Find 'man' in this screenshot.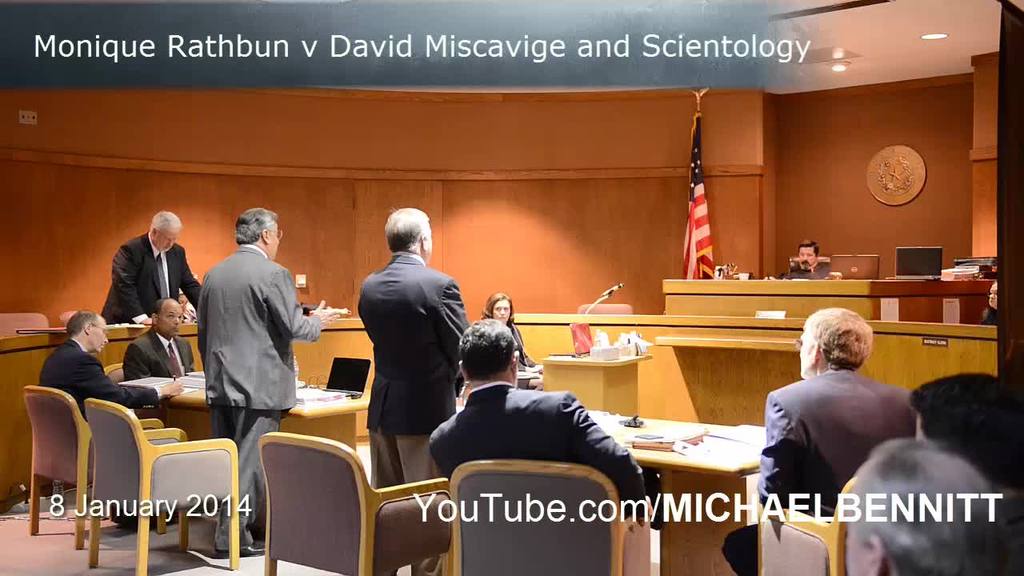
The bounding box for 'man' is l=760, t=331, r=930, b=527.
